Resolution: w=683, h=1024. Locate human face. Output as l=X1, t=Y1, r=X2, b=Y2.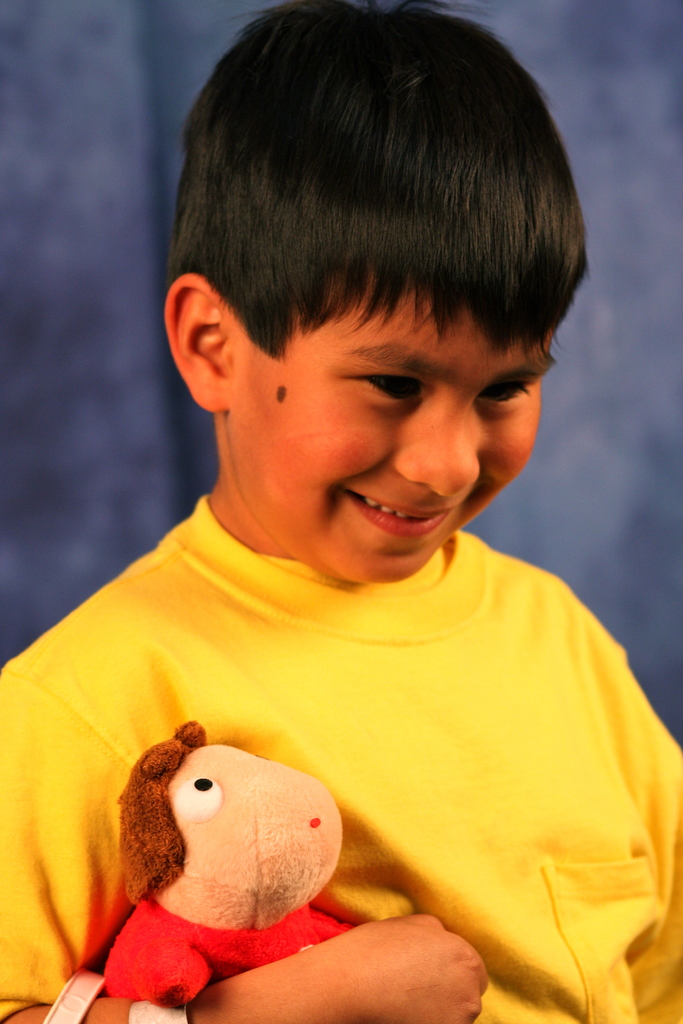
l=224, t=266, r=558, b=580.
